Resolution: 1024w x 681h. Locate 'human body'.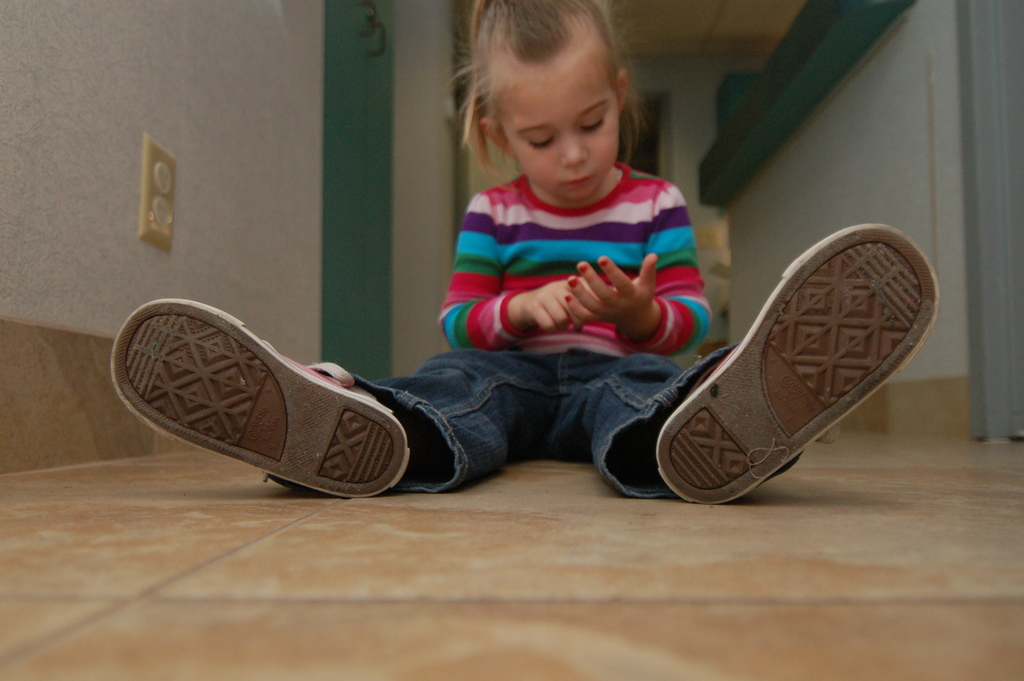
select_region(110, 0, 942, 503).
